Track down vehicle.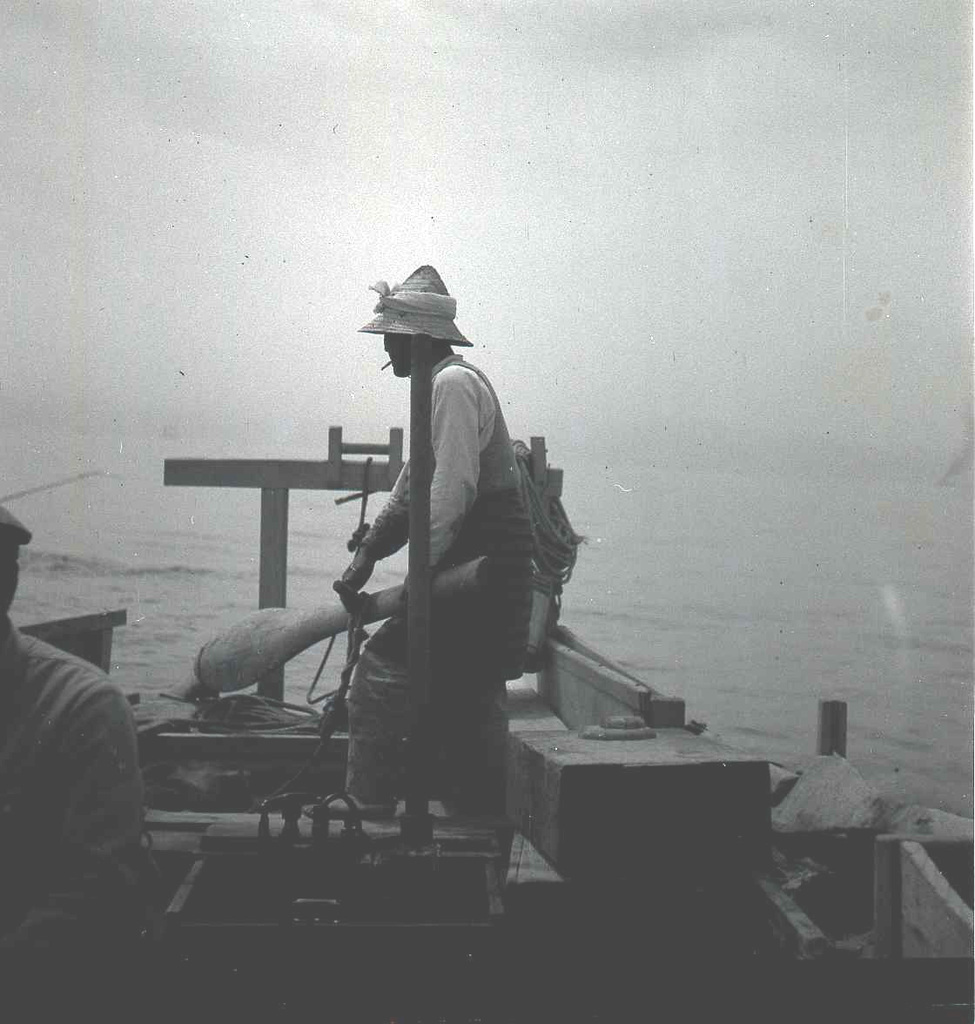
Tracked to region(0, 419, 974, 1023).
